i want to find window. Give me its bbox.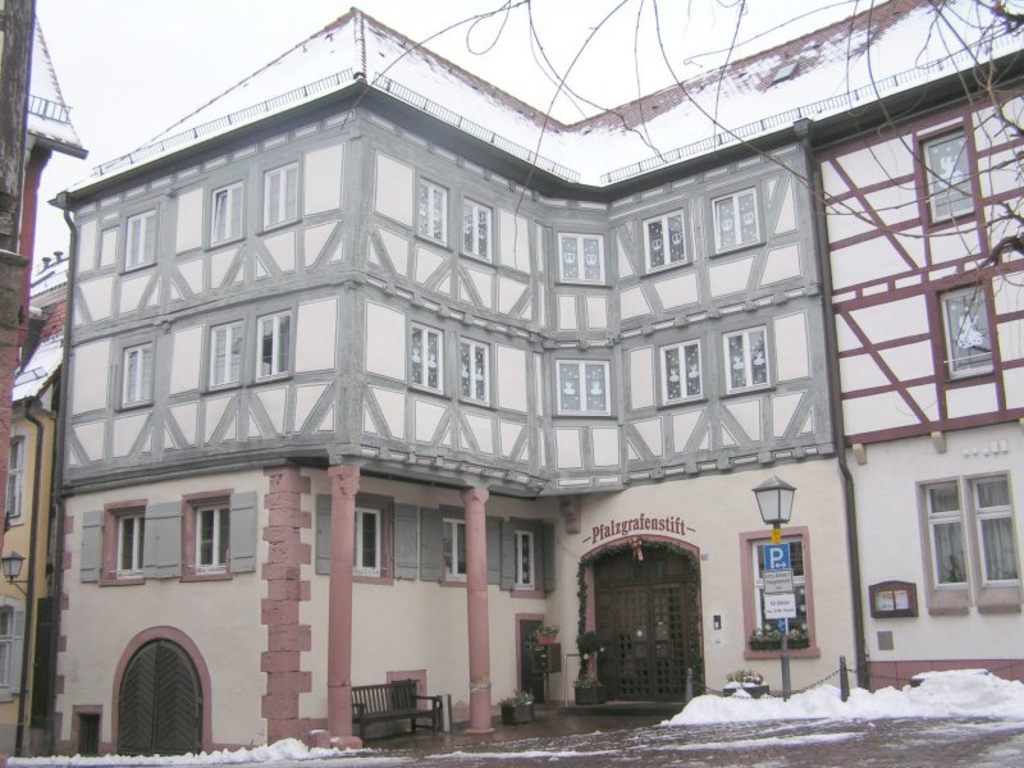
[550,357,612,417].
